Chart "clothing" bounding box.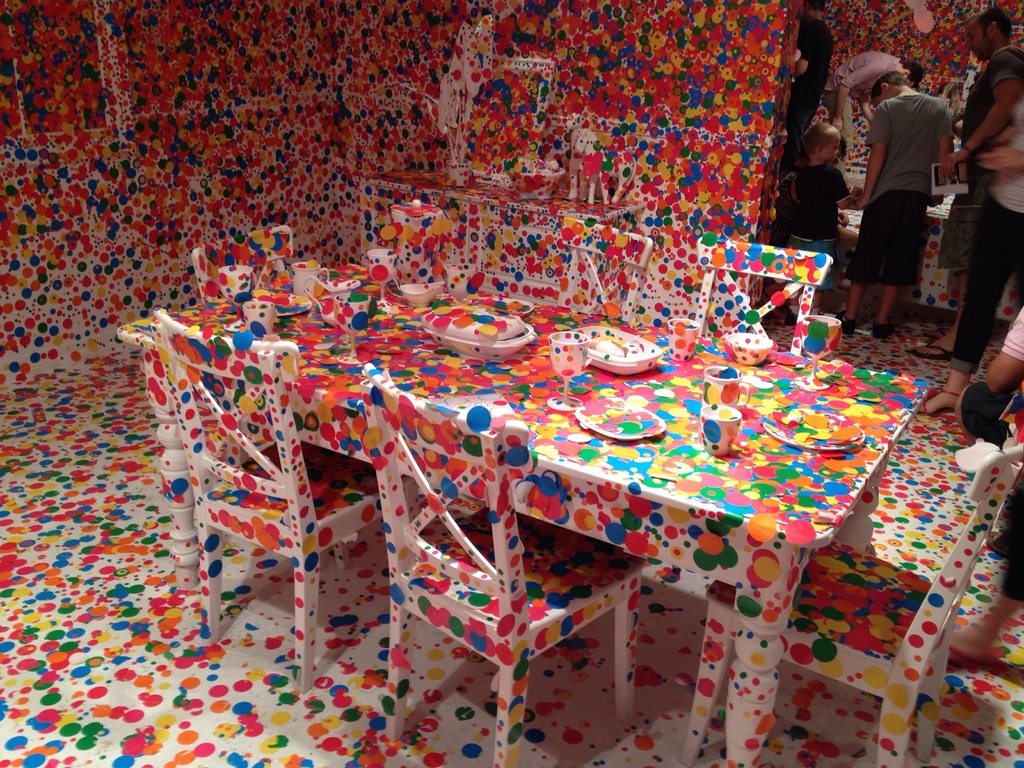
Charted: BBox(788, 19, 834, 148).
